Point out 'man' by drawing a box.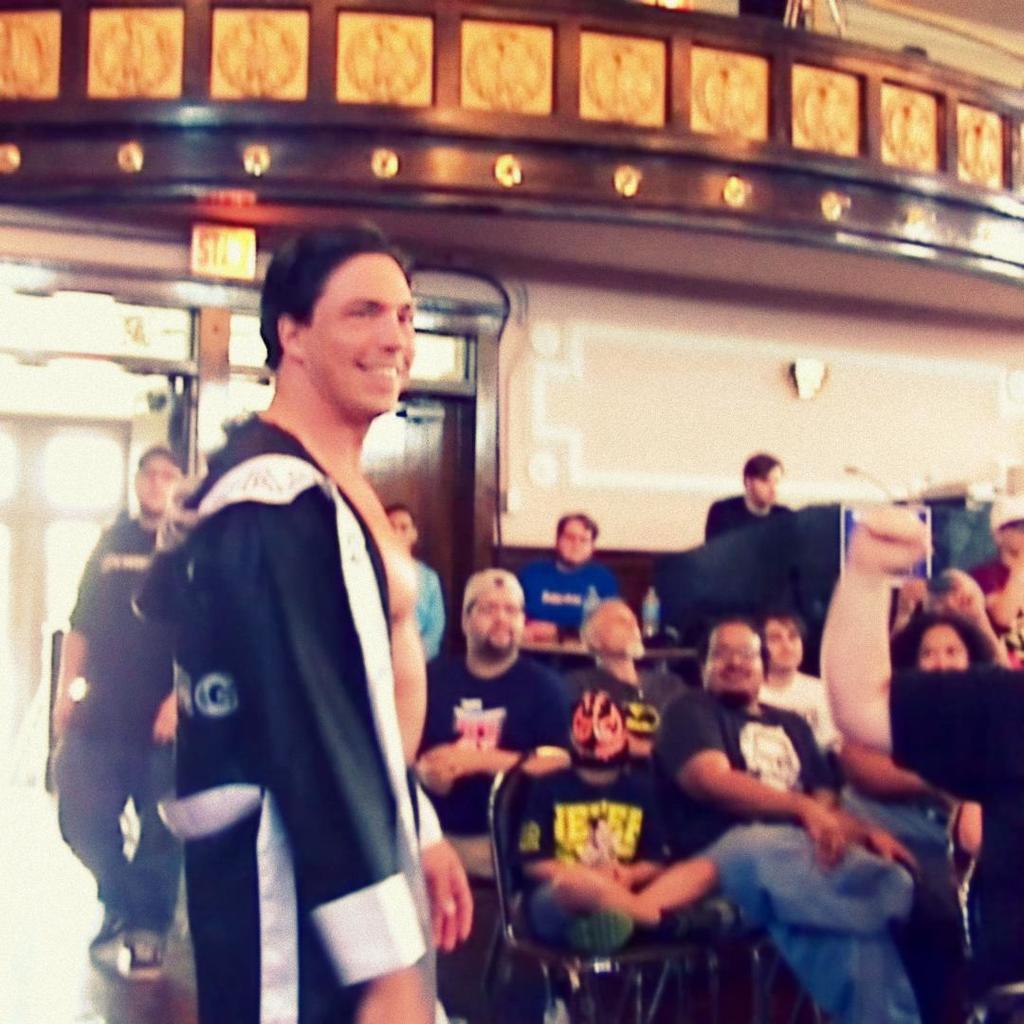
crop(120, 219, 485, 1023).
